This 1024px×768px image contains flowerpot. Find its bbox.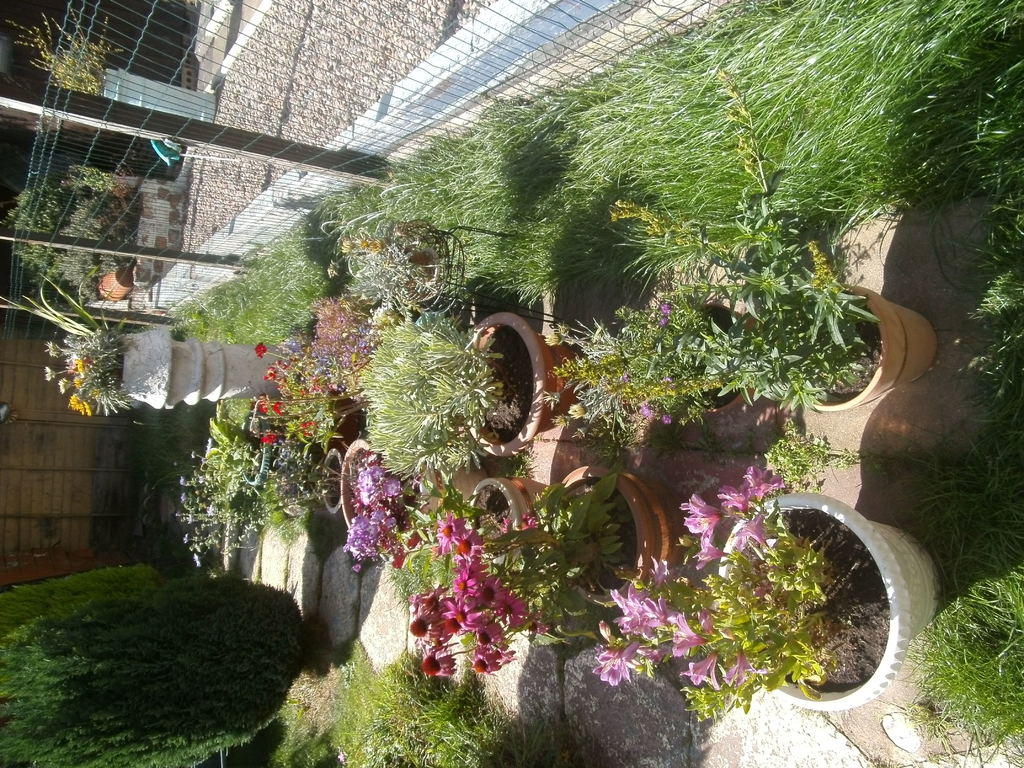
Rect(709, 488, 938, 714).
